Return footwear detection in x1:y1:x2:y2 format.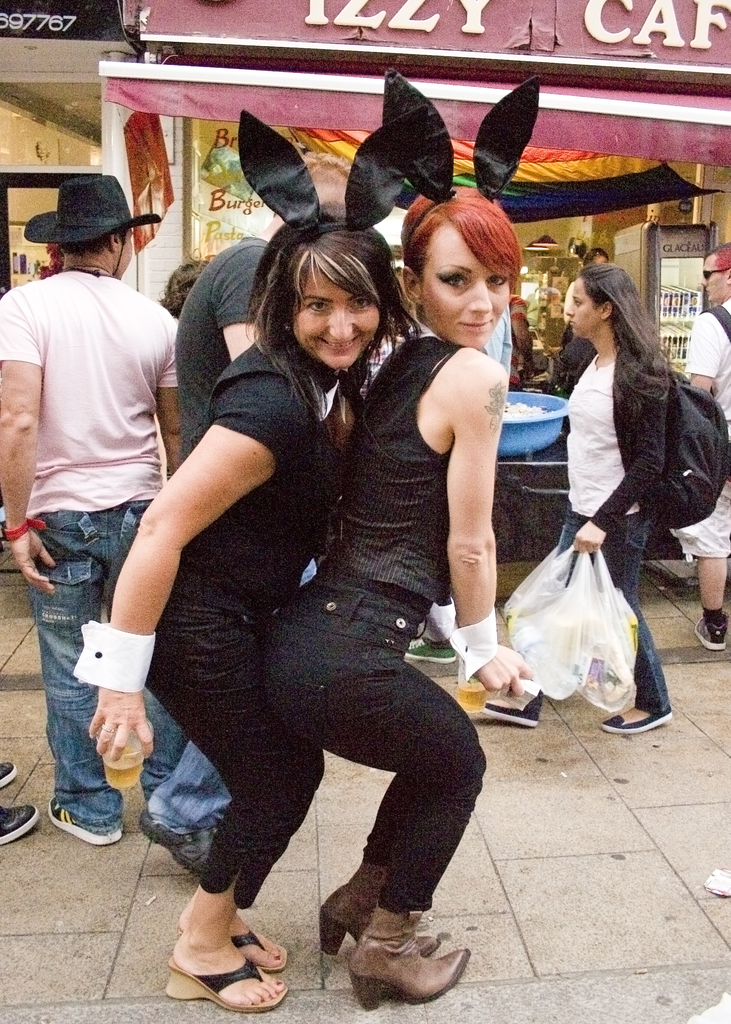
313:850:453:998.
